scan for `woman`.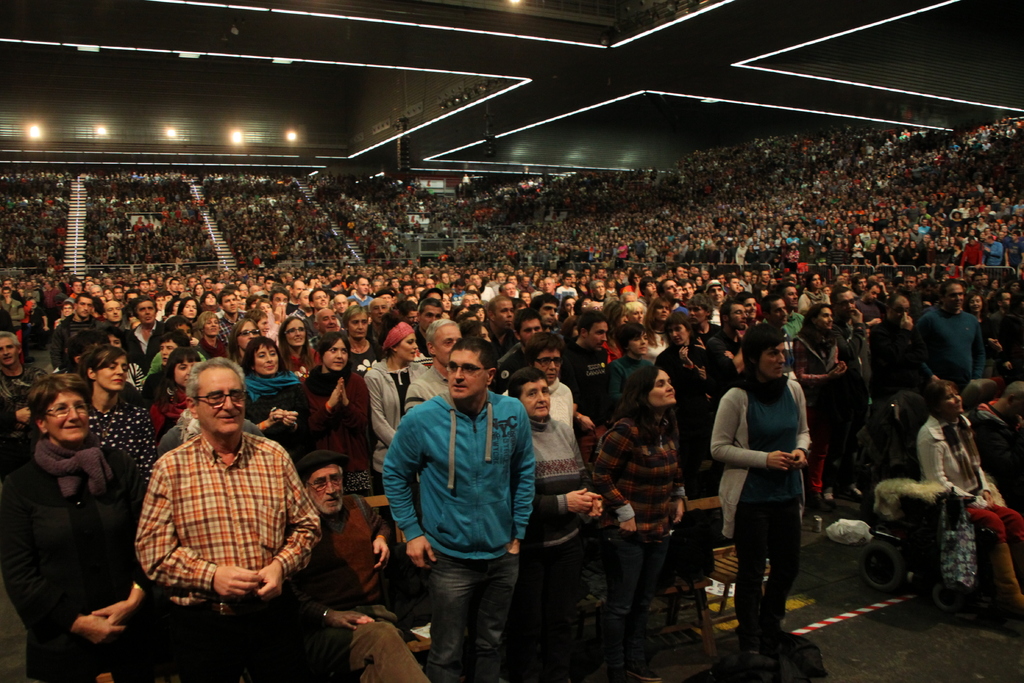
Scan result: [x1=341, y1=302, x2=380, y2=377].
